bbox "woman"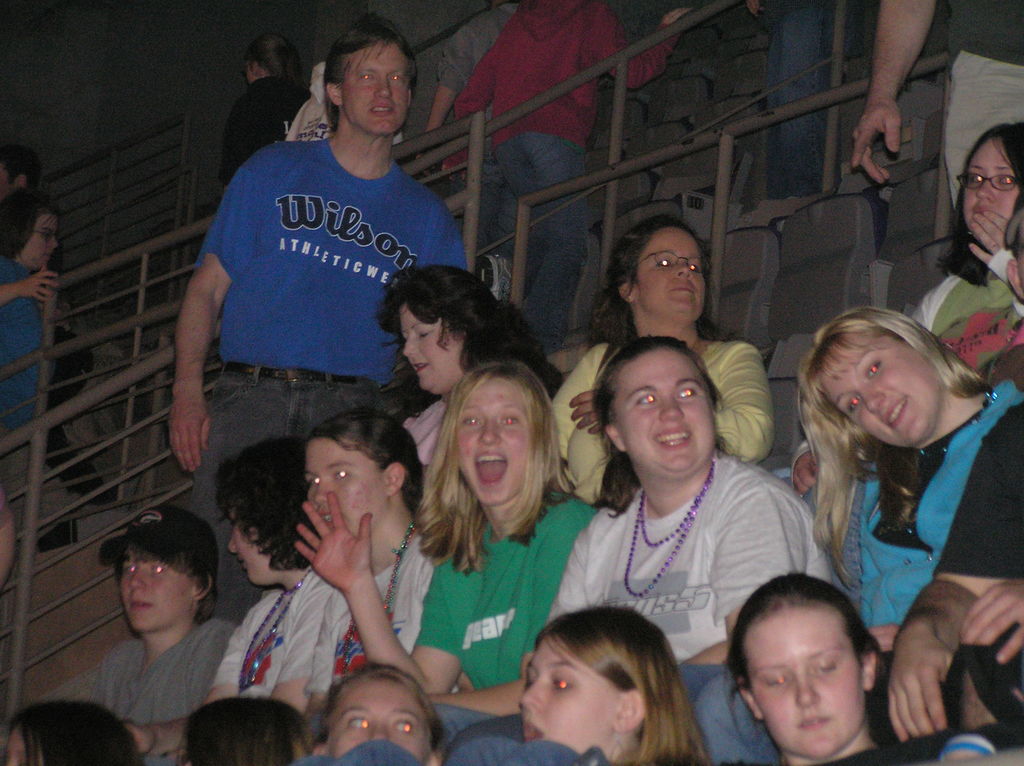
295 406 450 758
